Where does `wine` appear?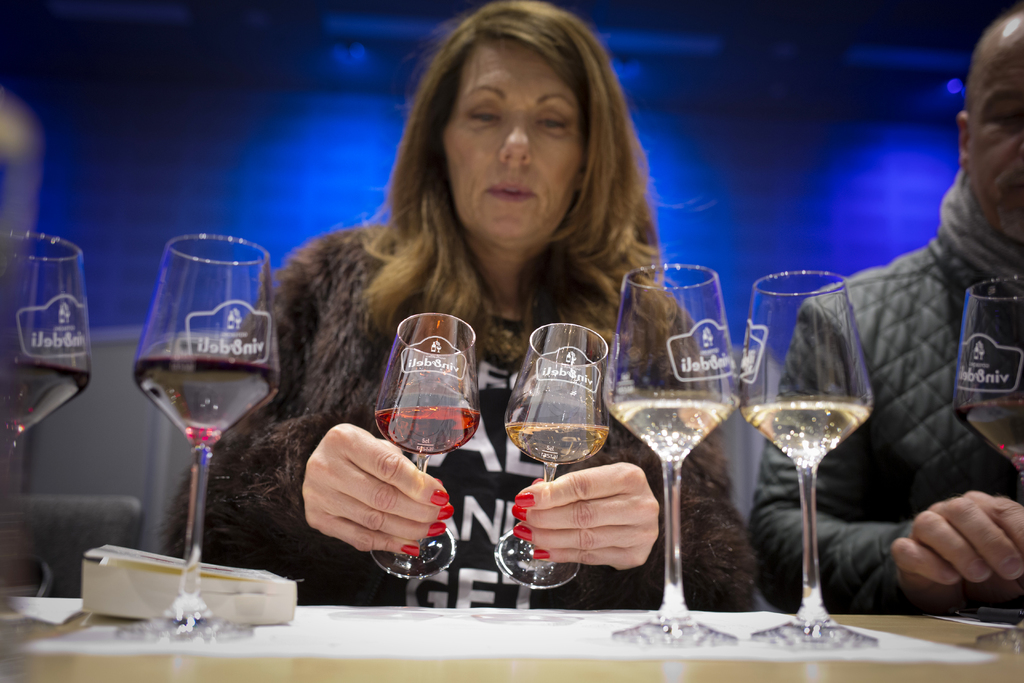
Appears at (left=608, top=391, right=732, bottom=465).
